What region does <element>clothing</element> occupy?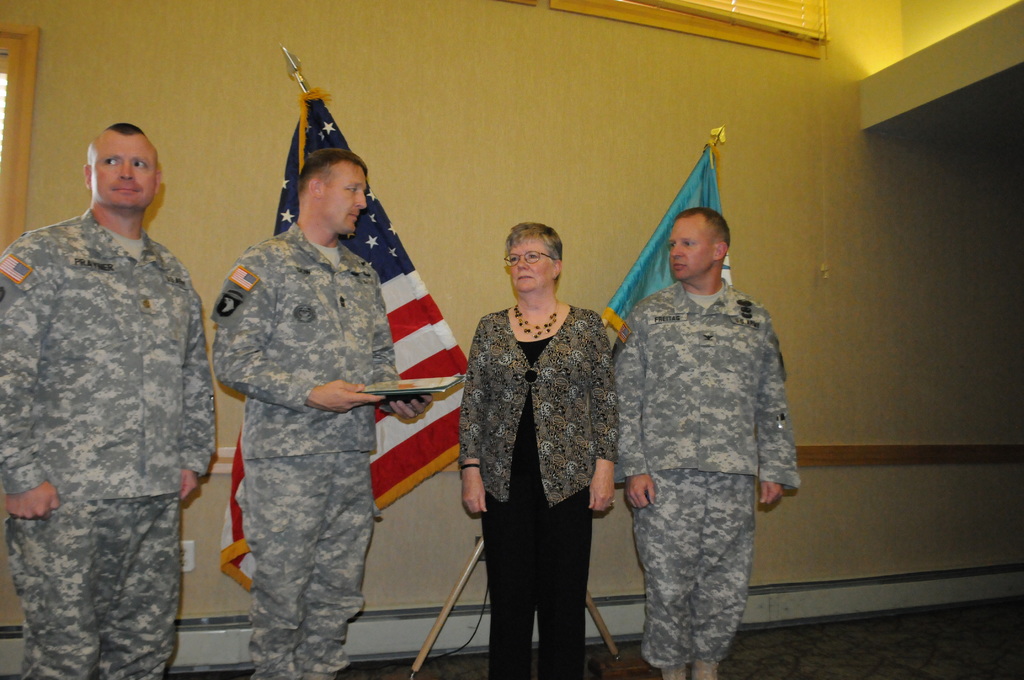
pyautogui.locateOnScreen(607, 222, 813, 679).
